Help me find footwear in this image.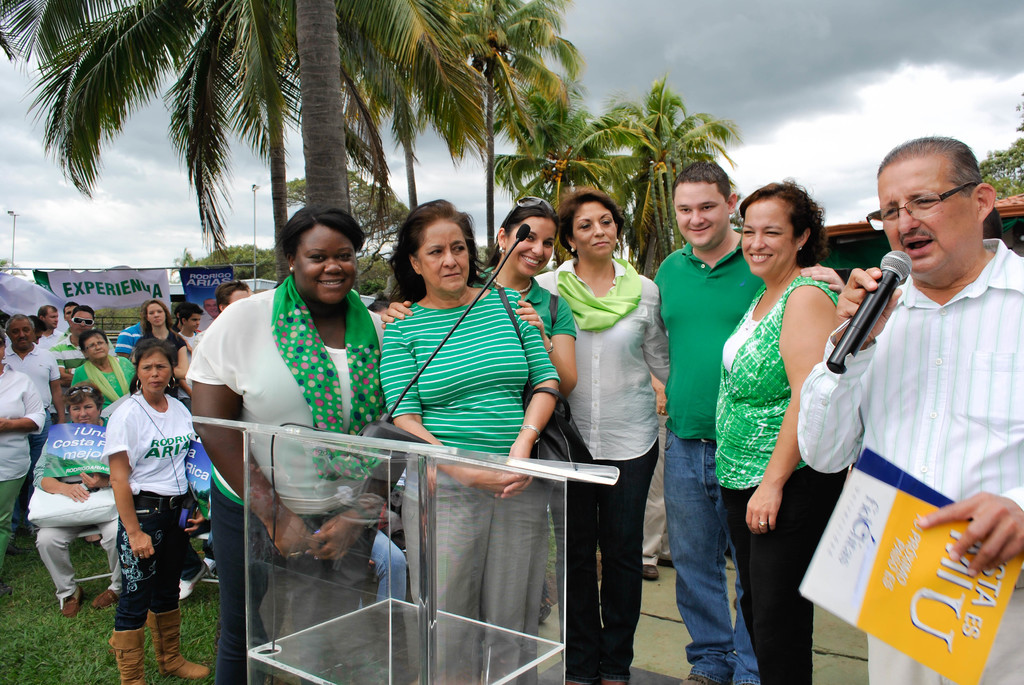
Found it: x1=108, y1=626, x2=155, y2=684.
